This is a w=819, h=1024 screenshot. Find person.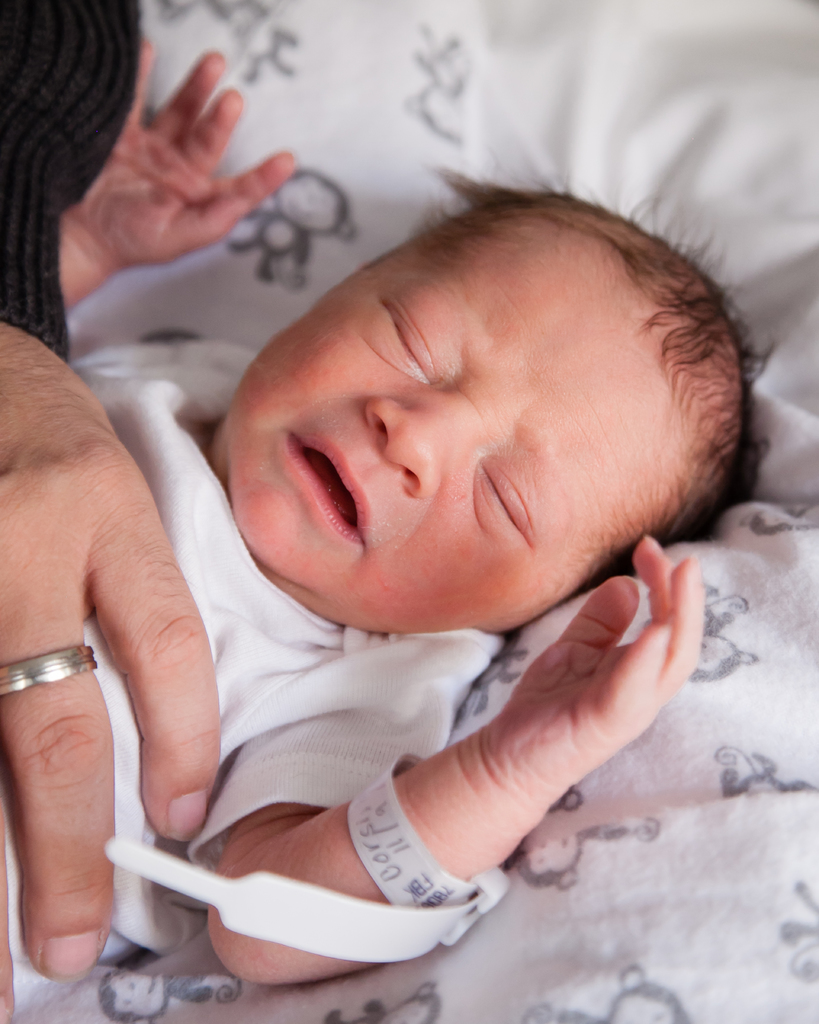
Bounding box: 0,33,780,989.
